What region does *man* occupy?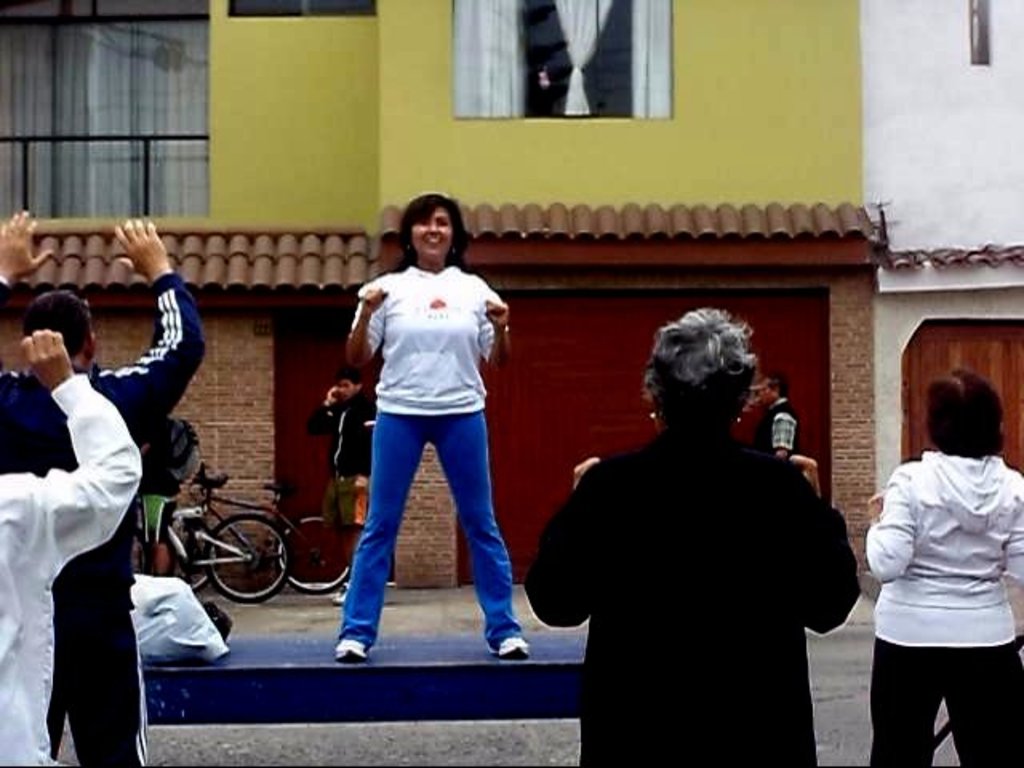
750 374 798 466.
